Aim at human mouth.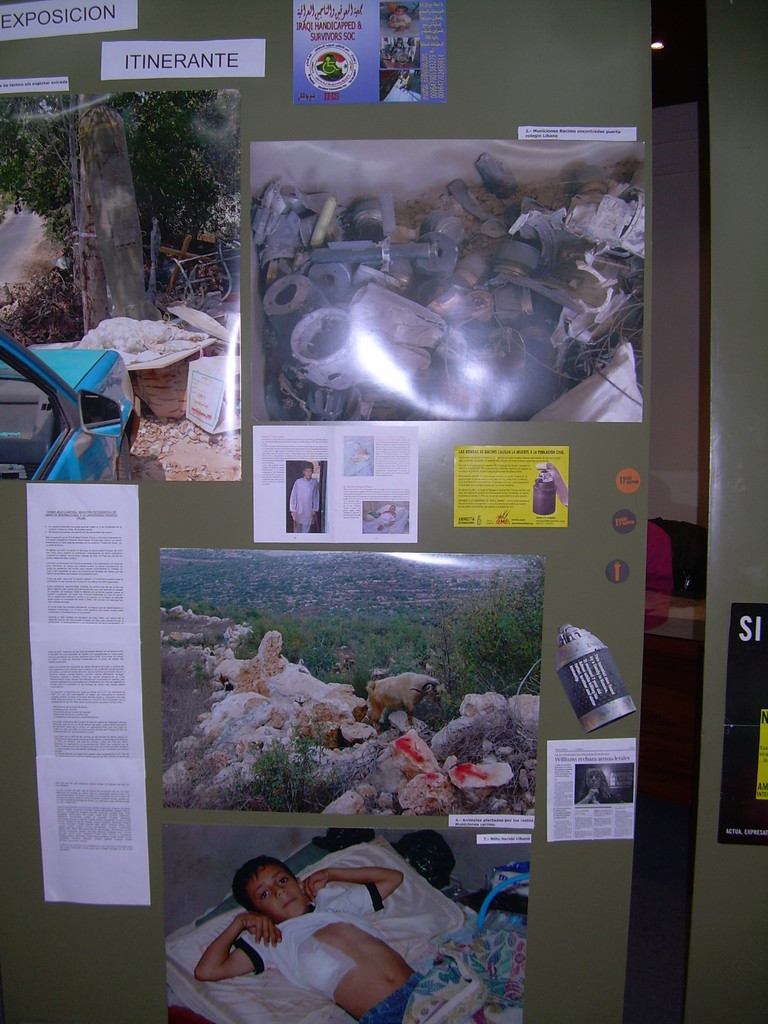
Aimed at x1=278 y1=896 x2=296 y2=915.
